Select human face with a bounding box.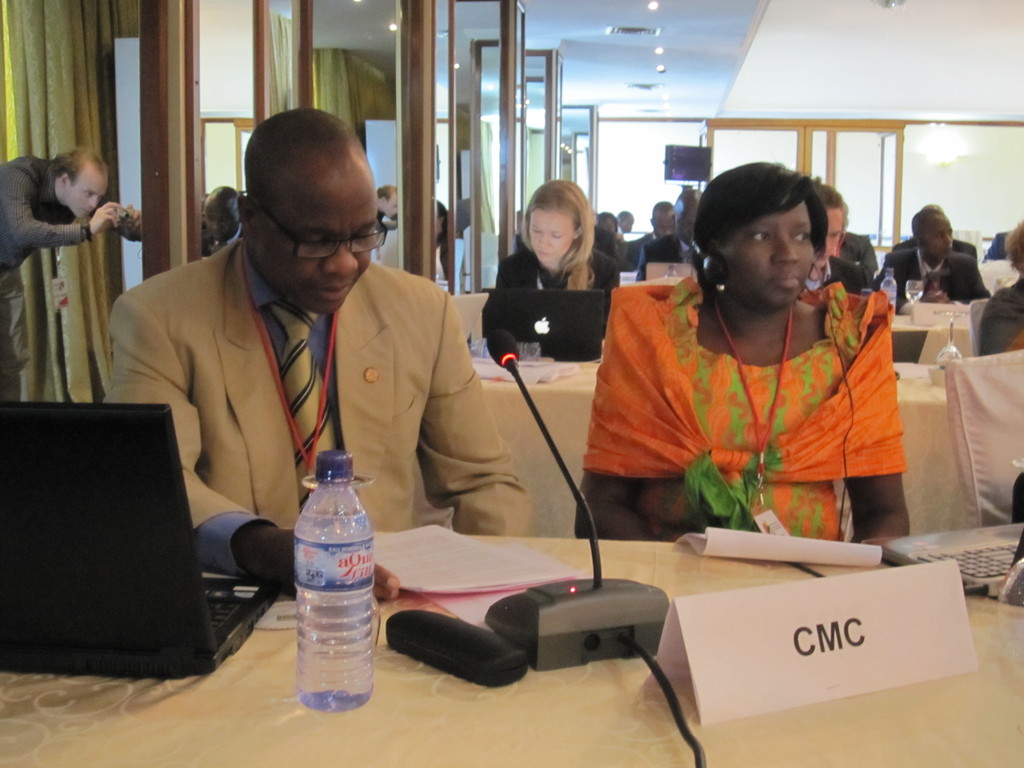
[730,202,809,307].
